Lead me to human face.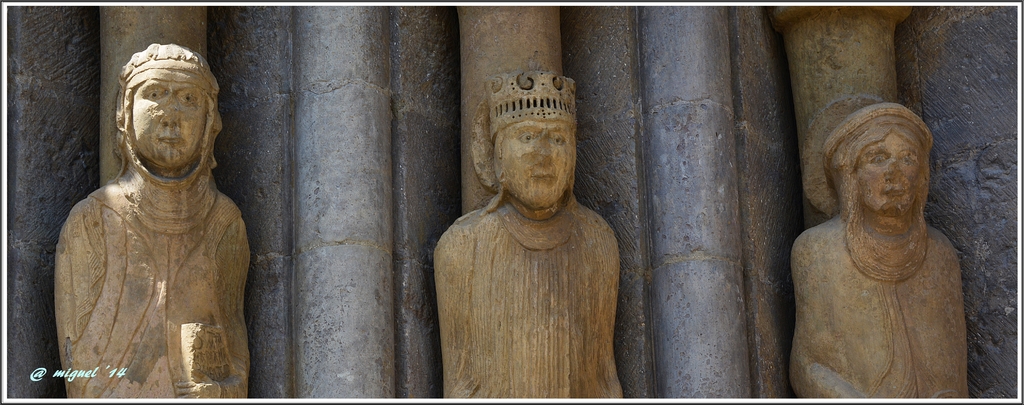
Lead to {"x1": 125, "y1": 77, "x2": 210, "y2": 170}.
